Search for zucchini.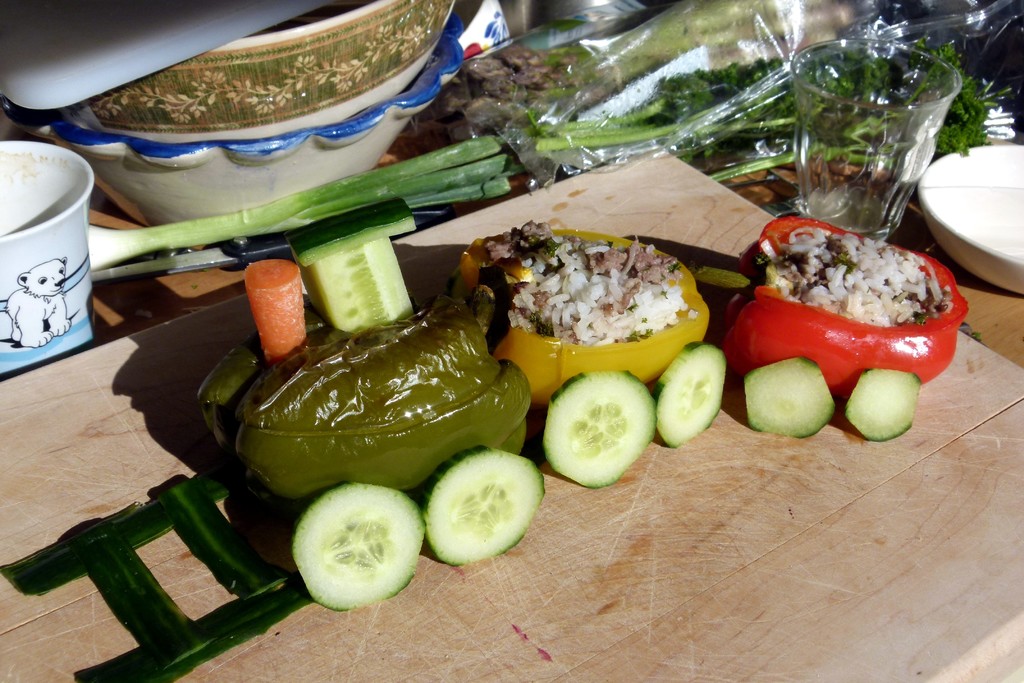
Found at x1=646 y1=343 x2=728 y2=445.
